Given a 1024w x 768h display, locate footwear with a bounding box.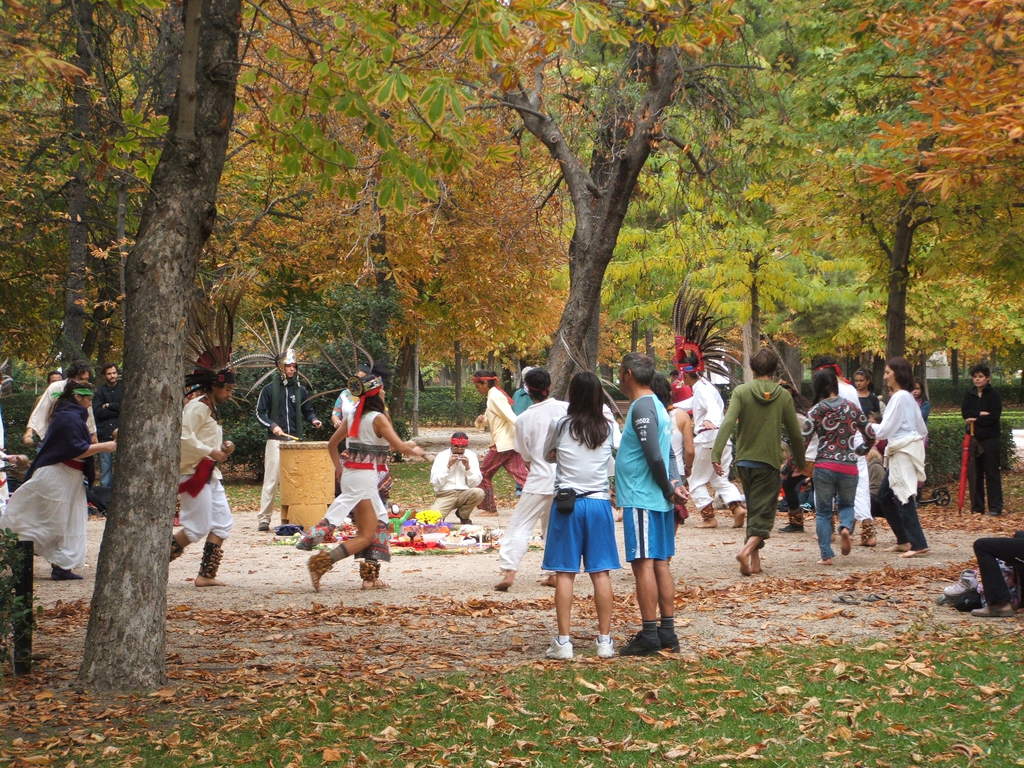
Located: {"left": 975, "top": 604, "right": 1007, "bottom": 616}.
